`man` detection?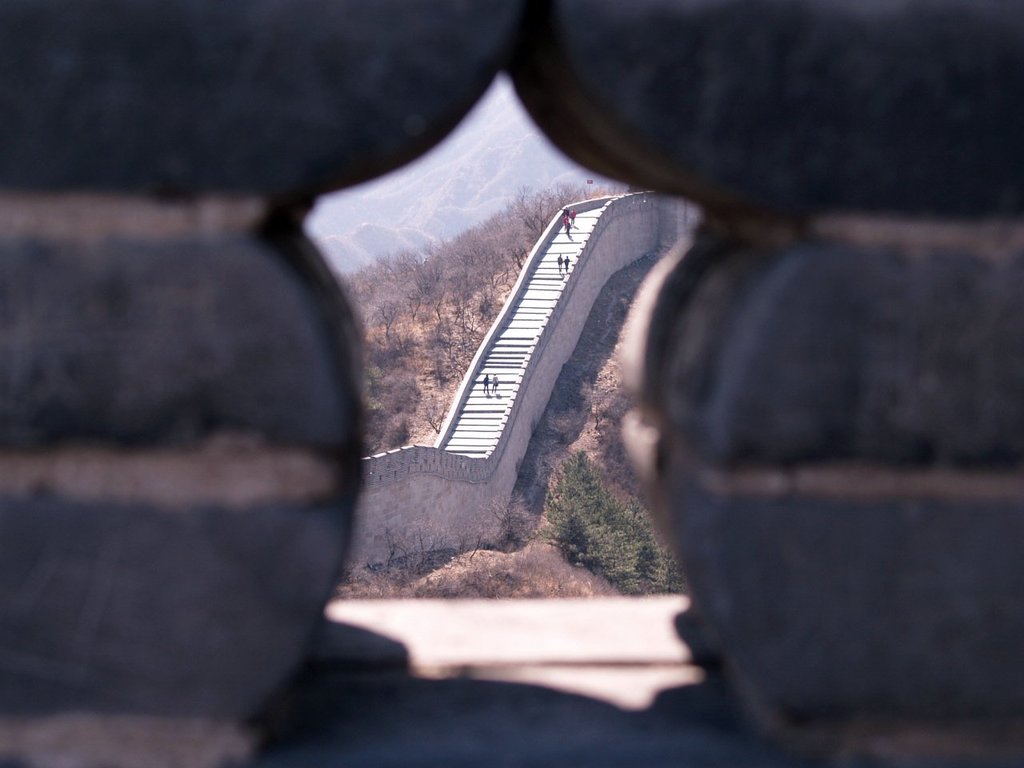
select_region(554, 250, 565, 270)
